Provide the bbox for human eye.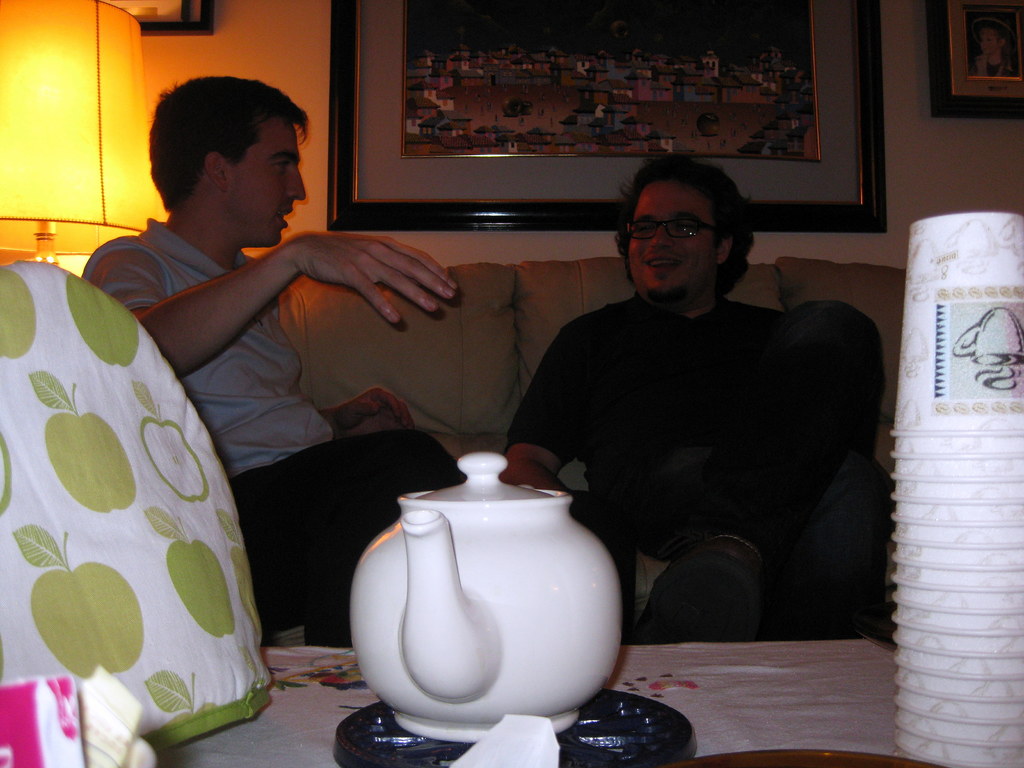
(266,156,292,175).
